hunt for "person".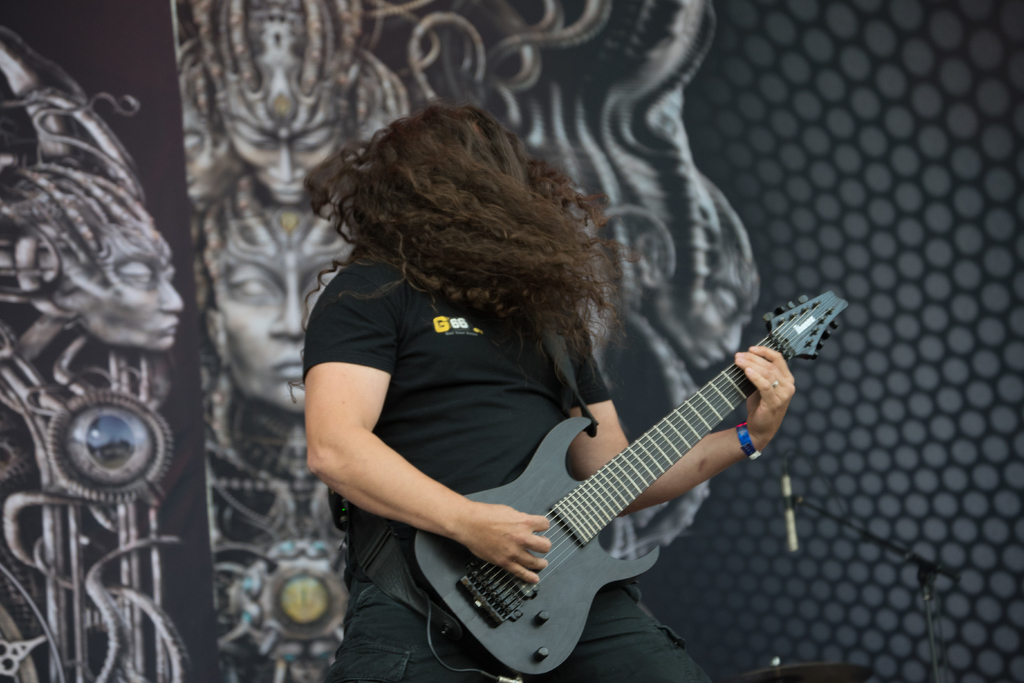
Hunted down at [left=280, top=96, right=800, bottom=682].
